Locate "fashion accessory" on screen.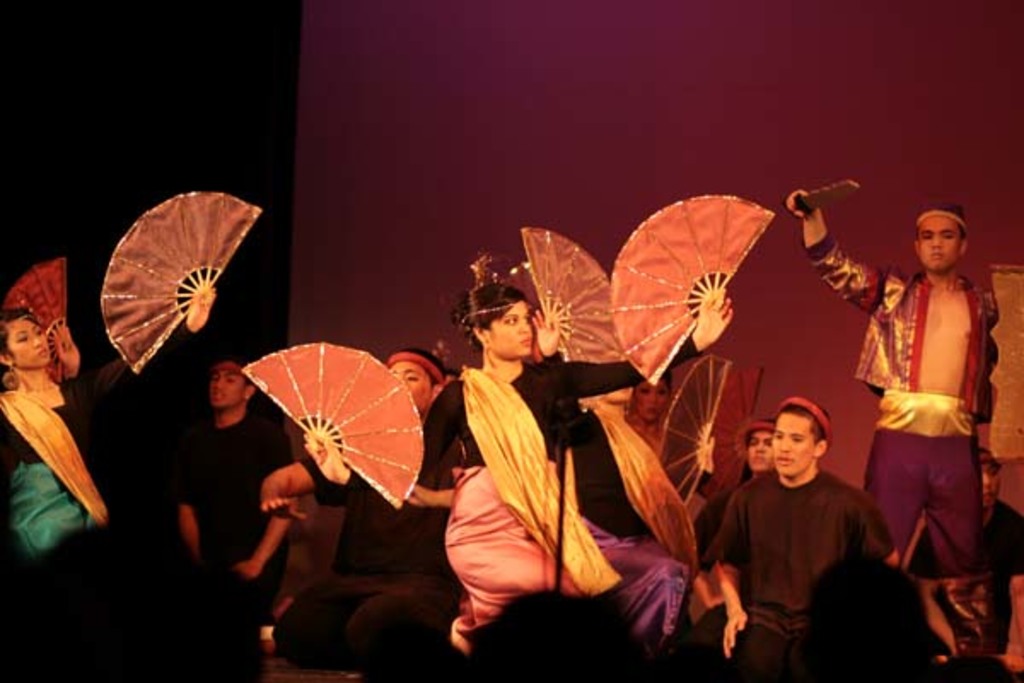
On screen at Rect(386, 348, 444, 379).
